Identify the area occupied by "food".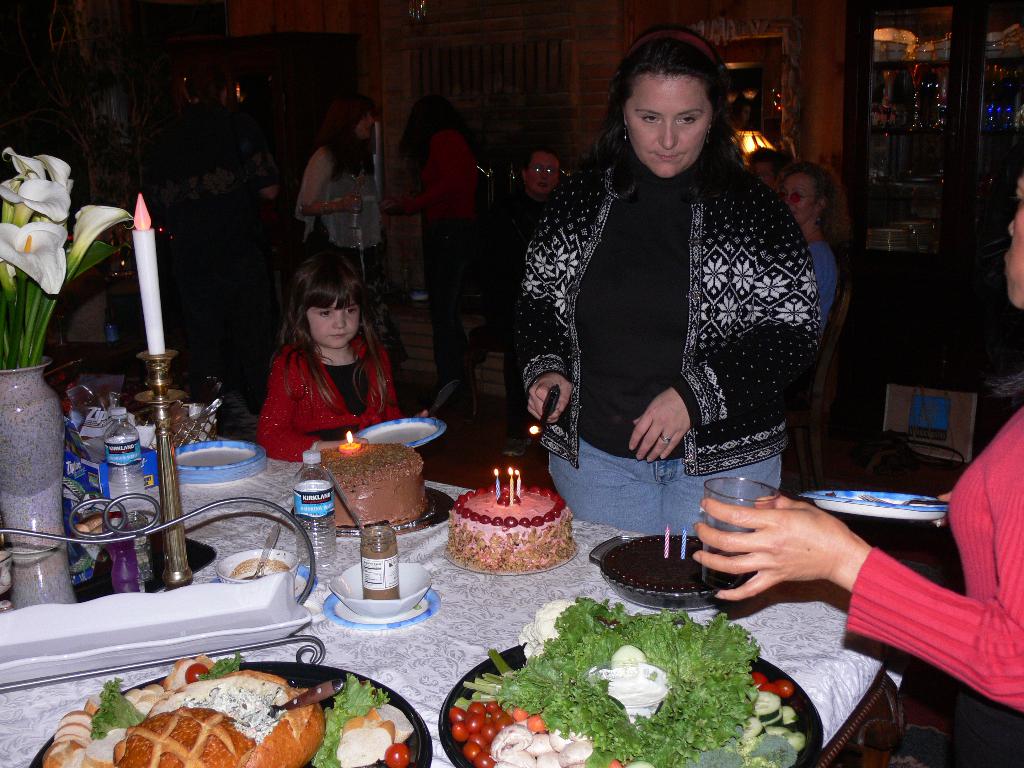
Area: (x1=308, y1=441, x2=428, y2=529).
